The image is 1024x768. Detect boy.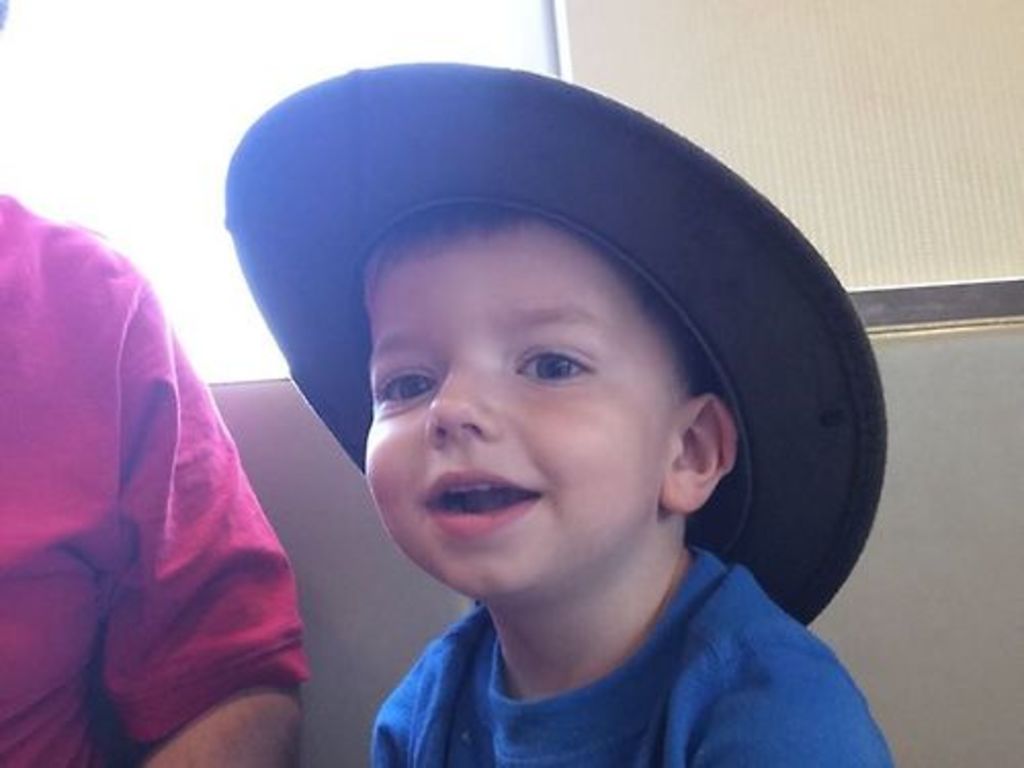
Detection: rect(356, 219, 889, 766).
